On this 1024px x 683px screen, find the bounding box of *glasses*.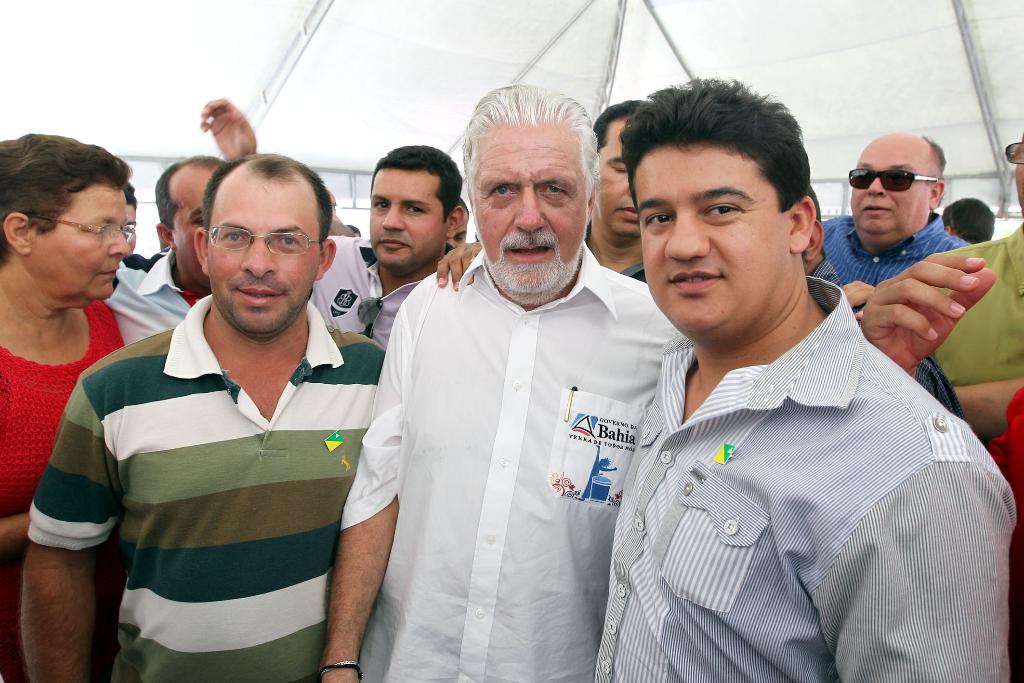
Bounding box: (x1=186, y1=219, x2=321, y2=266).
